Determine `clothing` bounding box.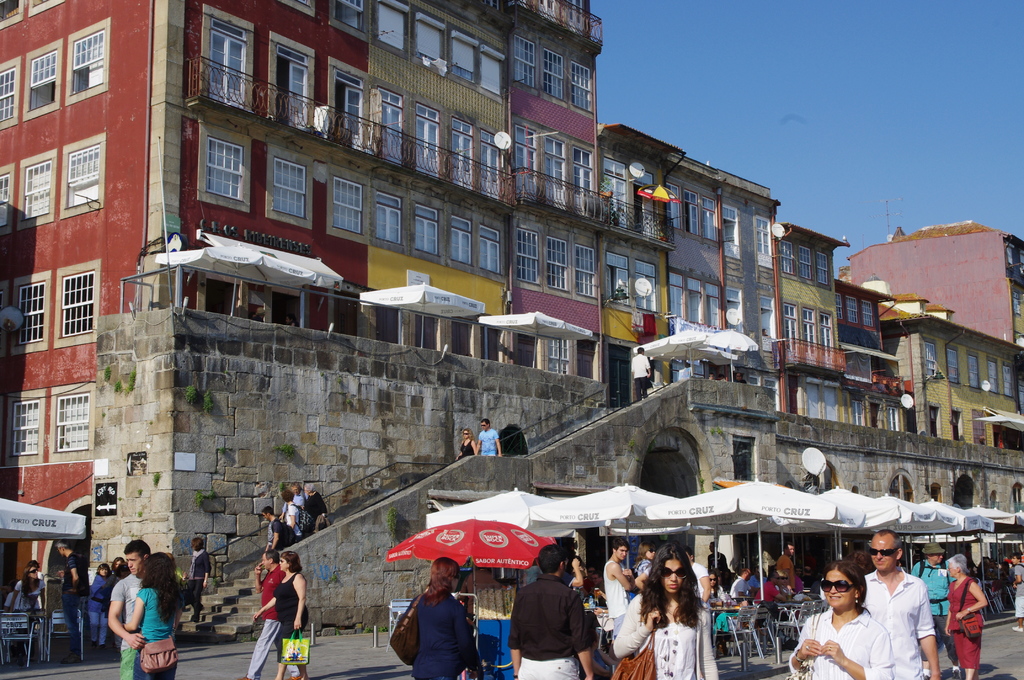
Determined: box(508, 572, 591, 659).
